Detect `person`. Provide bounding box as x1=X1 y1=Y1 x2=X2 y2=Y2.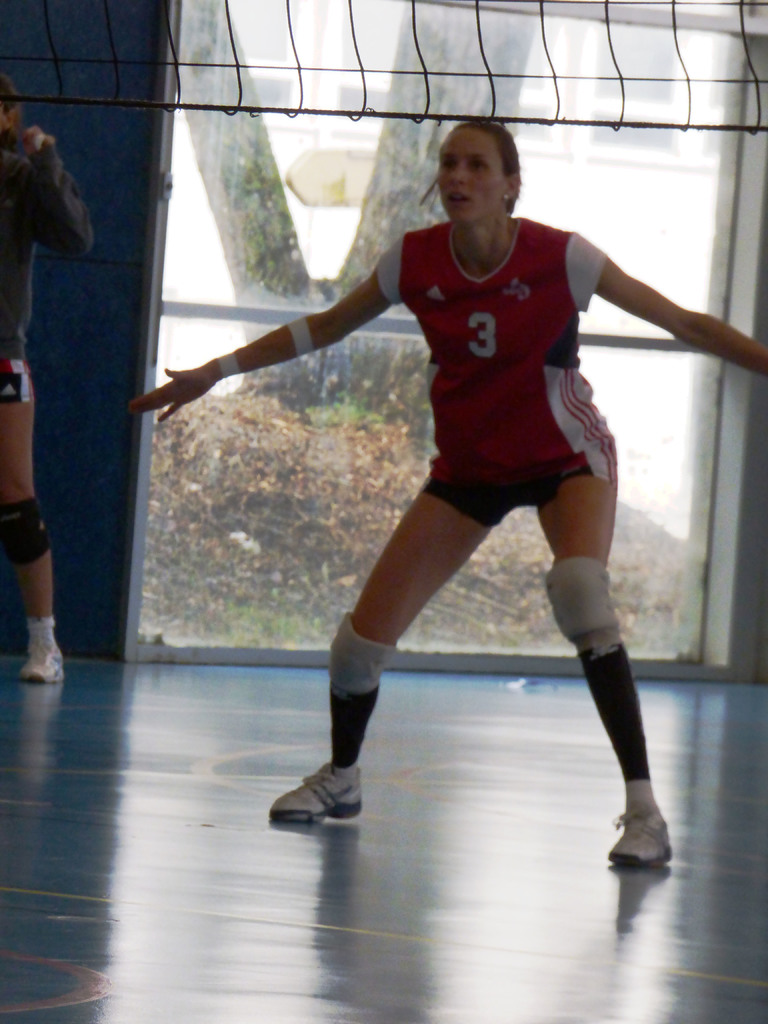
x1=0 y1=76 x2=95 y2=682.
